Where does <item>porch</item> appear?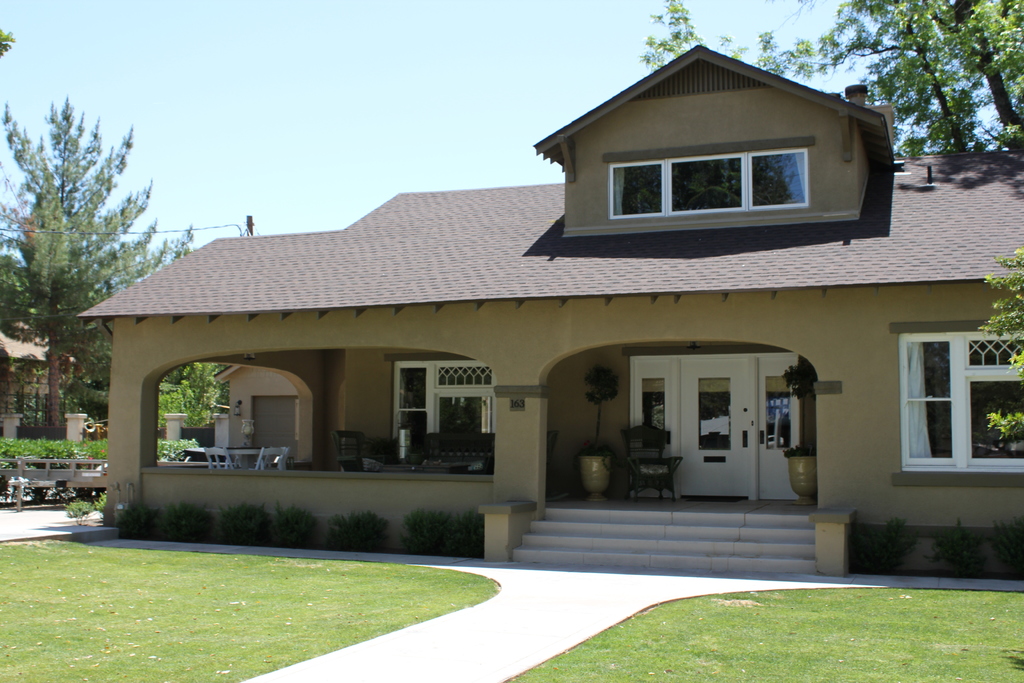
Appears at bbox=(104, 494, 819, 575).
